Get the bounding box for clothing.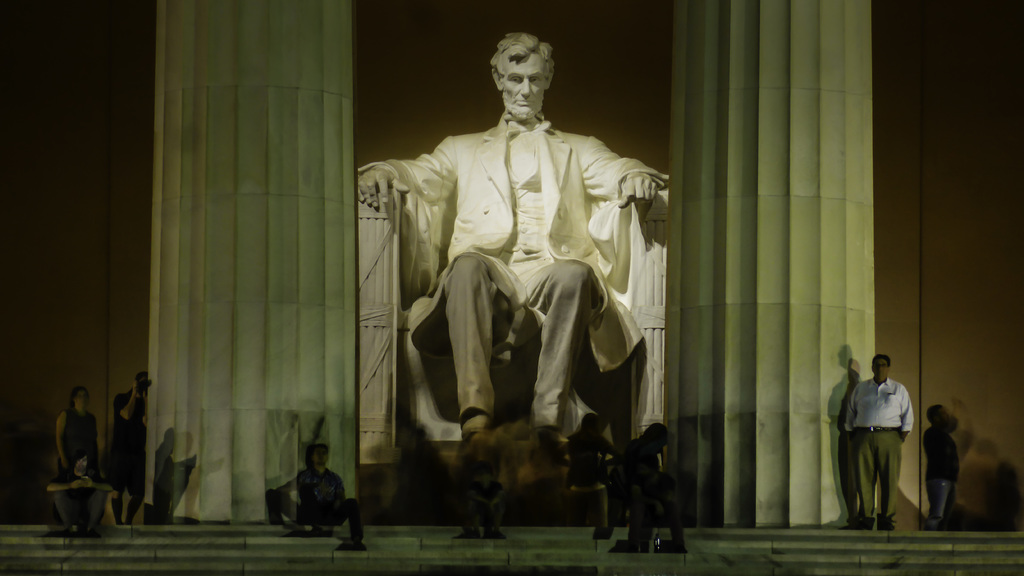
locate(922, 427, 964, 528).
